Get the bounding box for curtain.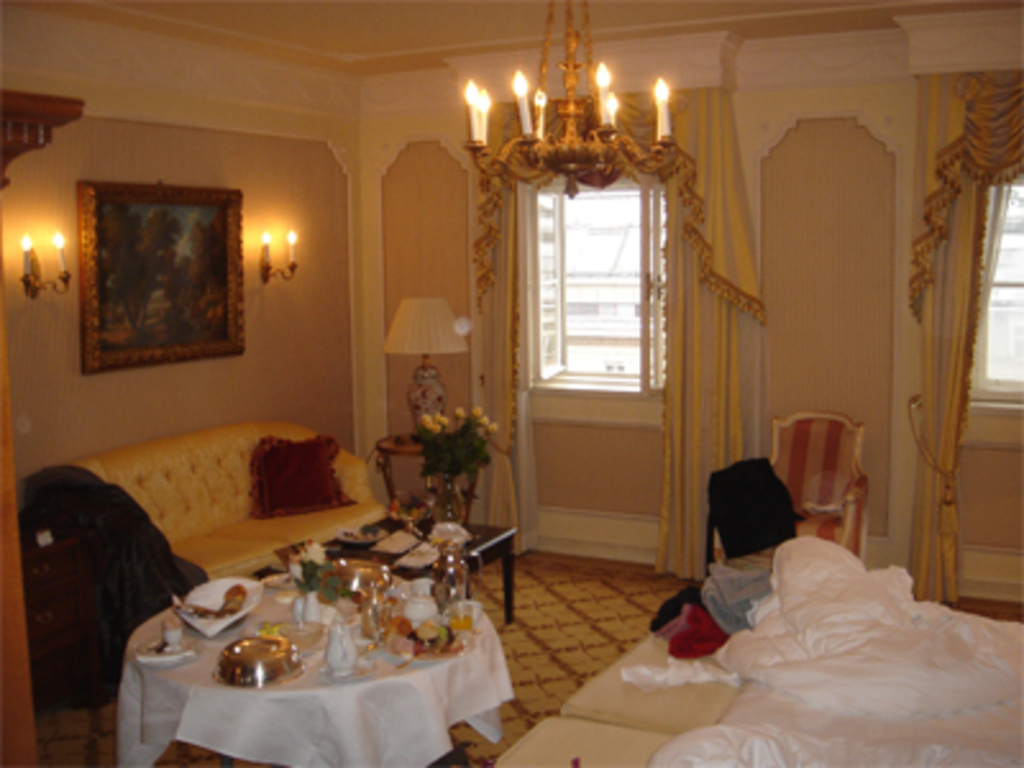
select_region(637, 97, 768, 599).
